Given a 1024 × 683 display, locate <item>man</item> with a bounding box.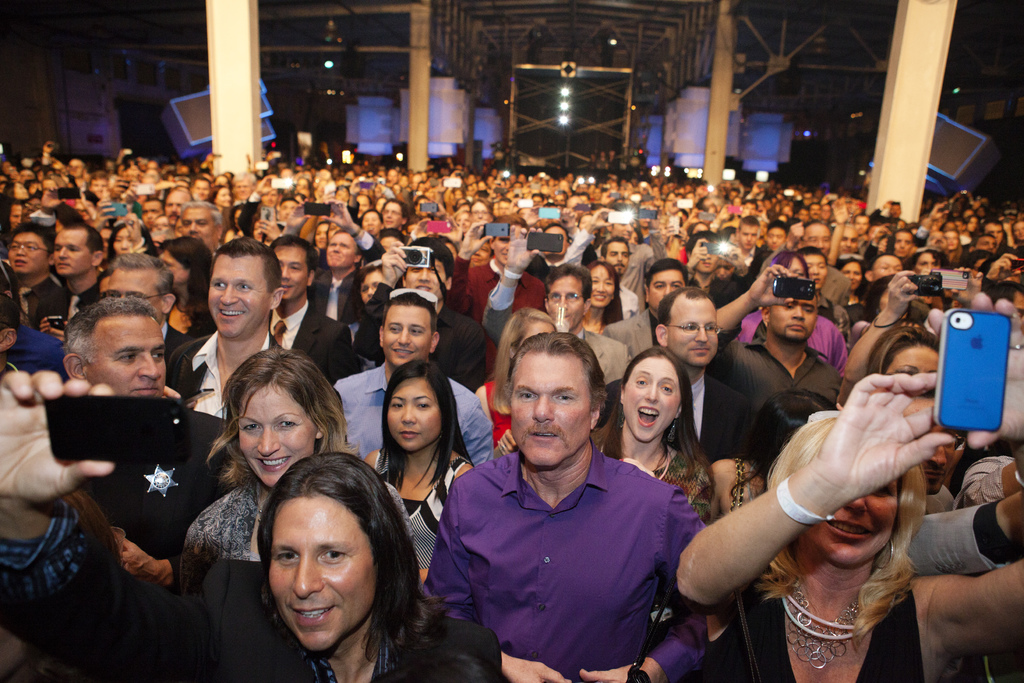
Located: BBox(268, 238, 352, 389).
